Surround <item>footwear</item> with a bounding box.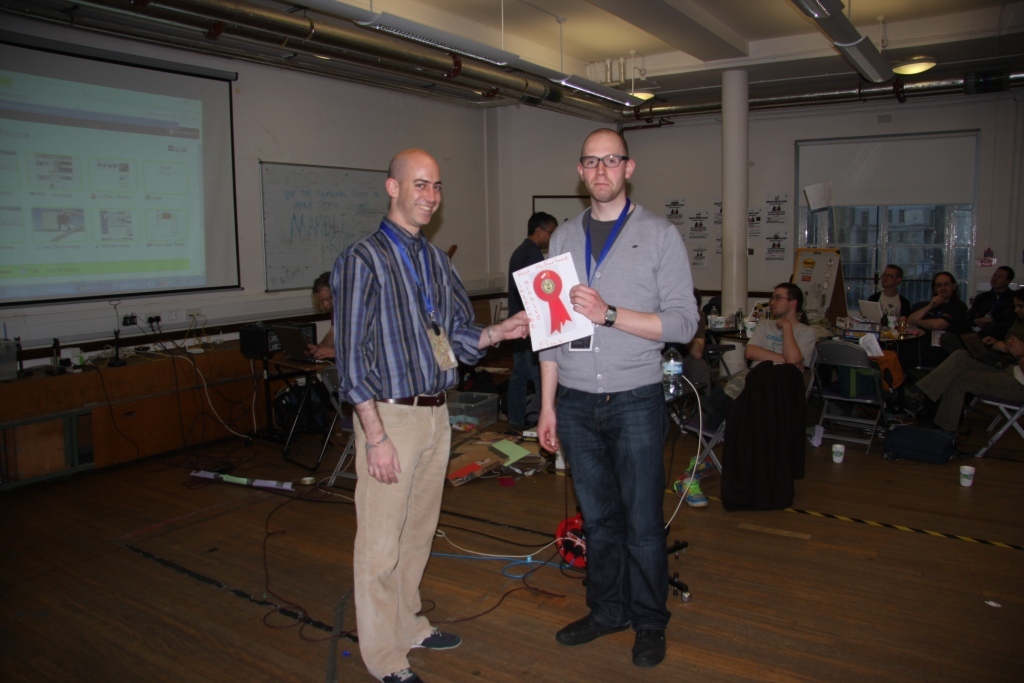
box=[693, 450, 714, 479].
